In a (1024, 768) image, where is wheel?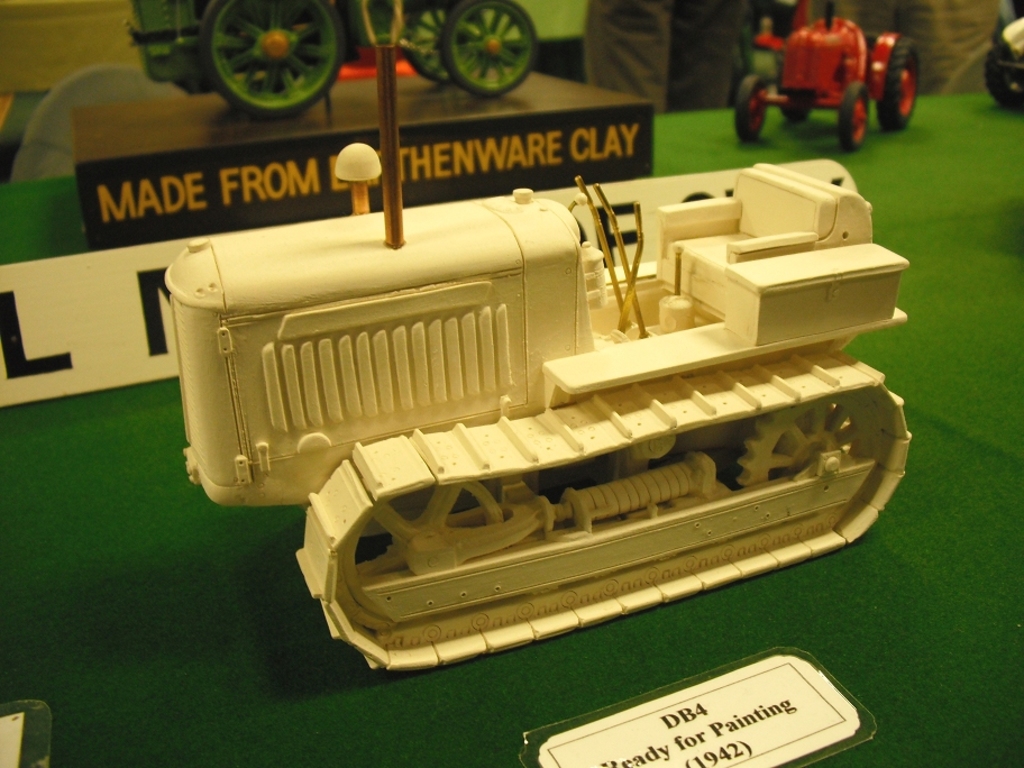
rect(867, 28, 930, 127).
